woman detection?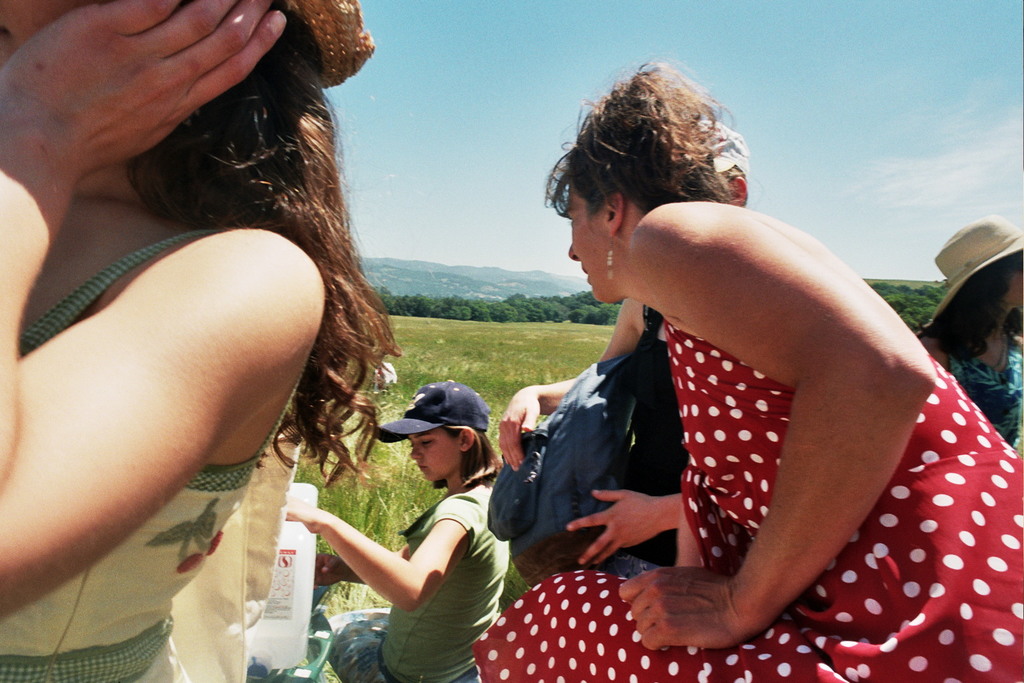
<region>466, 60, 1023, 682</region>
